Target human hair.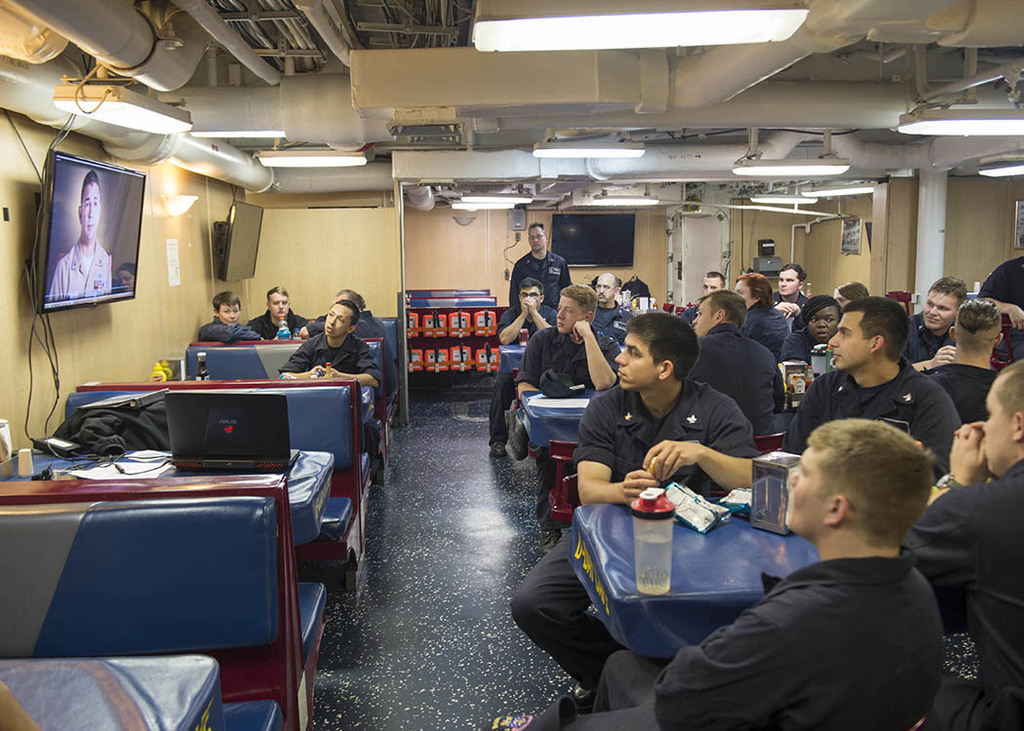
Target region: bbox=[561, 282, 598, 328].
